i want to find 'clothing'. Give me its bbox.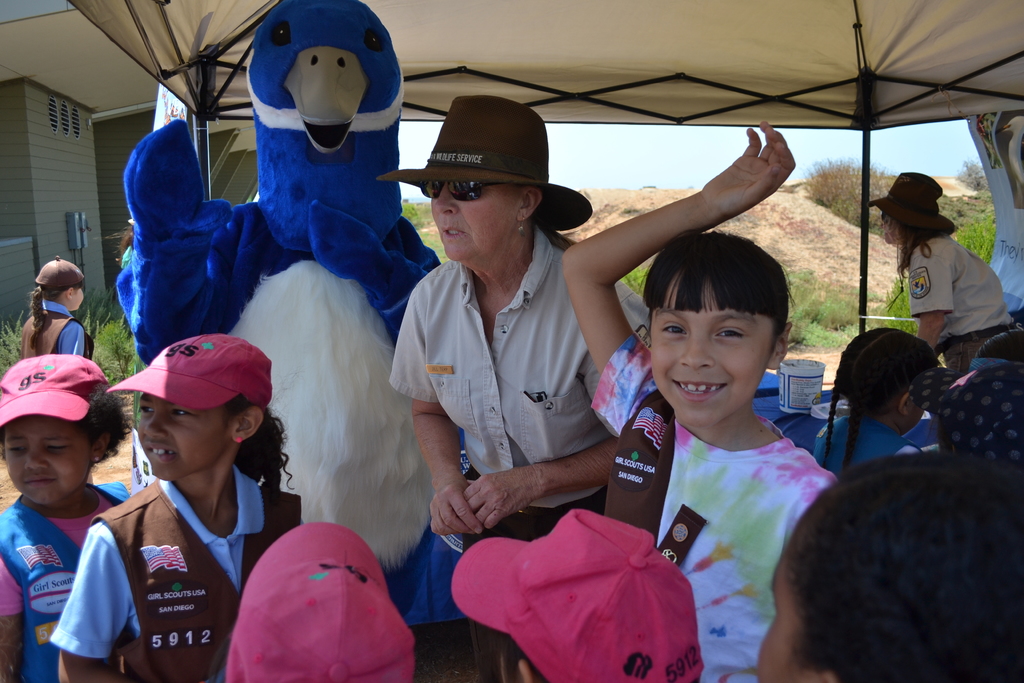
{"x1": 389, "y1": 249, "x2": 662, "y2": 627}.
